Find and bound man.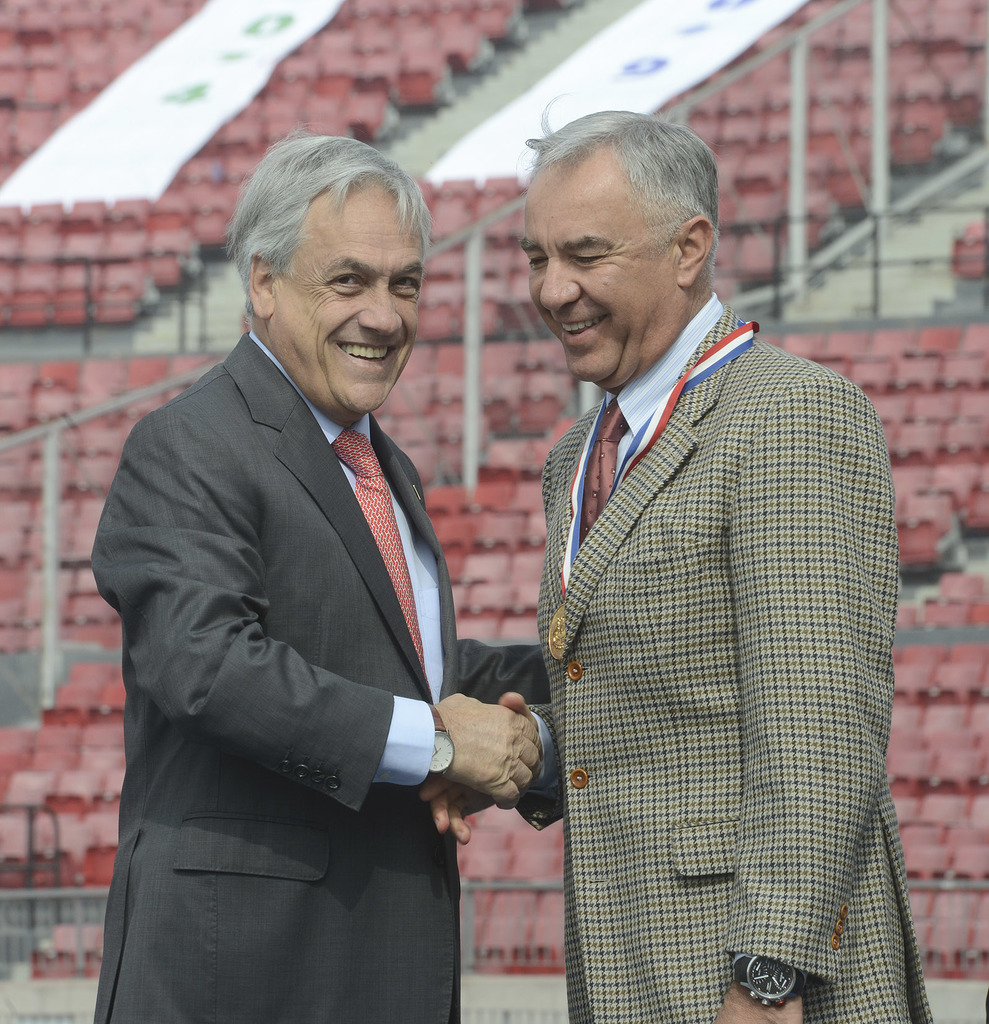
Bound: 86:134:553:1023.
